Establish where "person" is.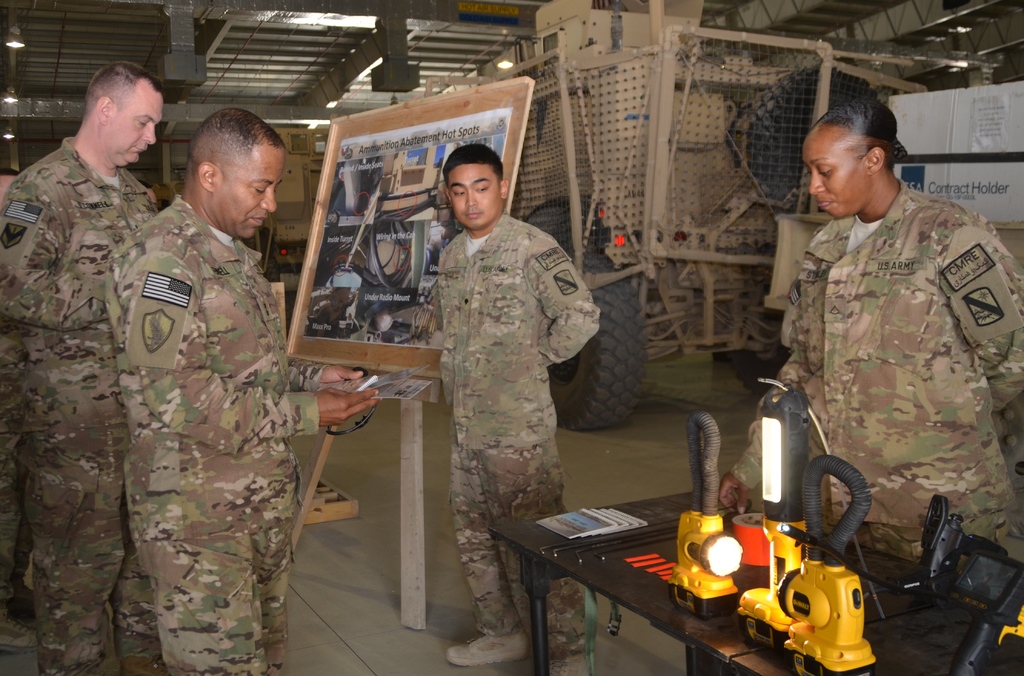
Established at Rect(0, 63, 169, 675).
